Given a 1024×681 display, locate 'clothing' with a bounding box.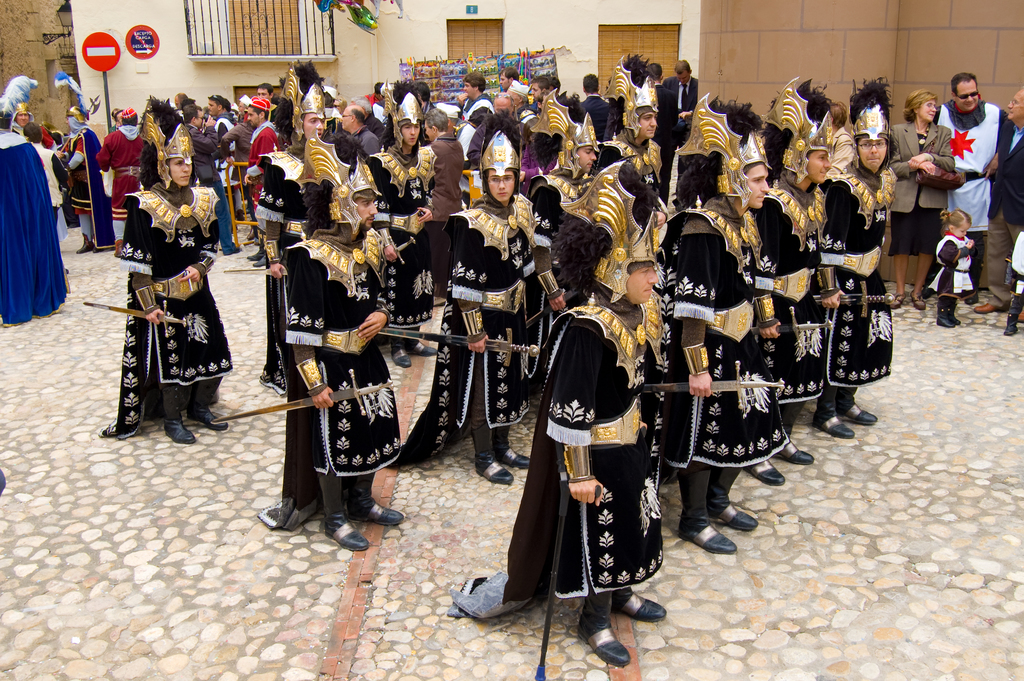
Located: x1=531, y1=125, x2=564, y2=166.
